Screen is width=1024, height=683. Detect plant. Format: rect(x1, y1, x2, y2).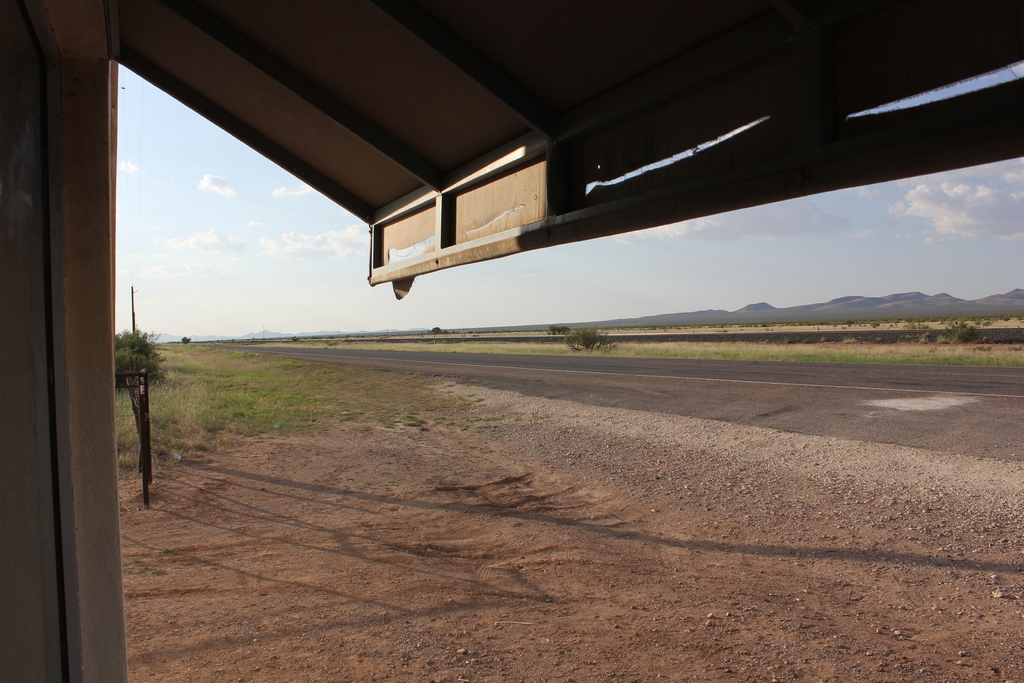
rect(917, 329, 926, 343).
